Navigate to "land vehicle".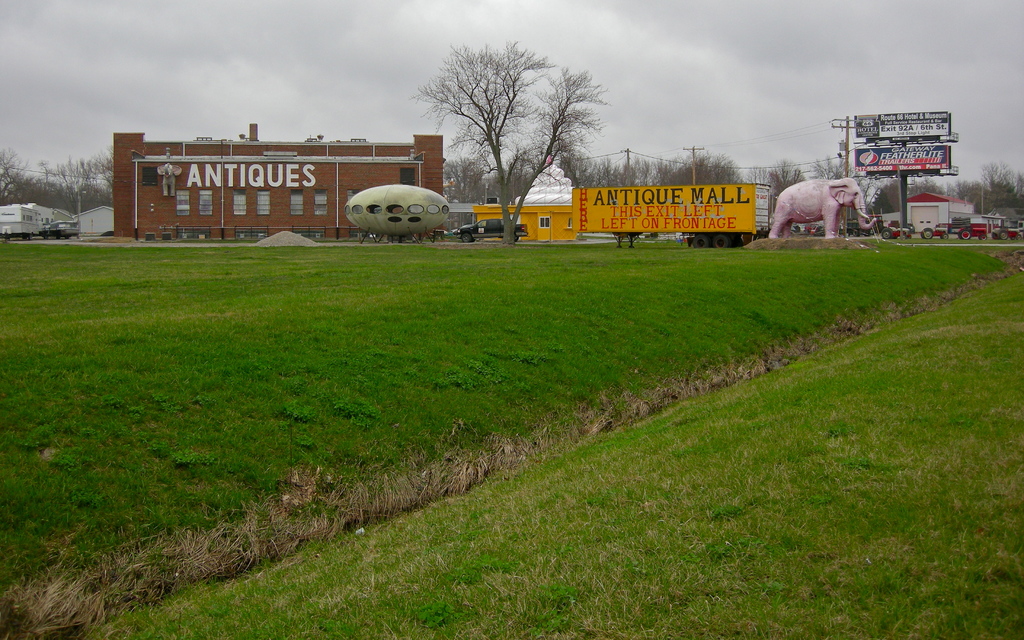
Navigation target: detection(845, 213, 884, 238).
